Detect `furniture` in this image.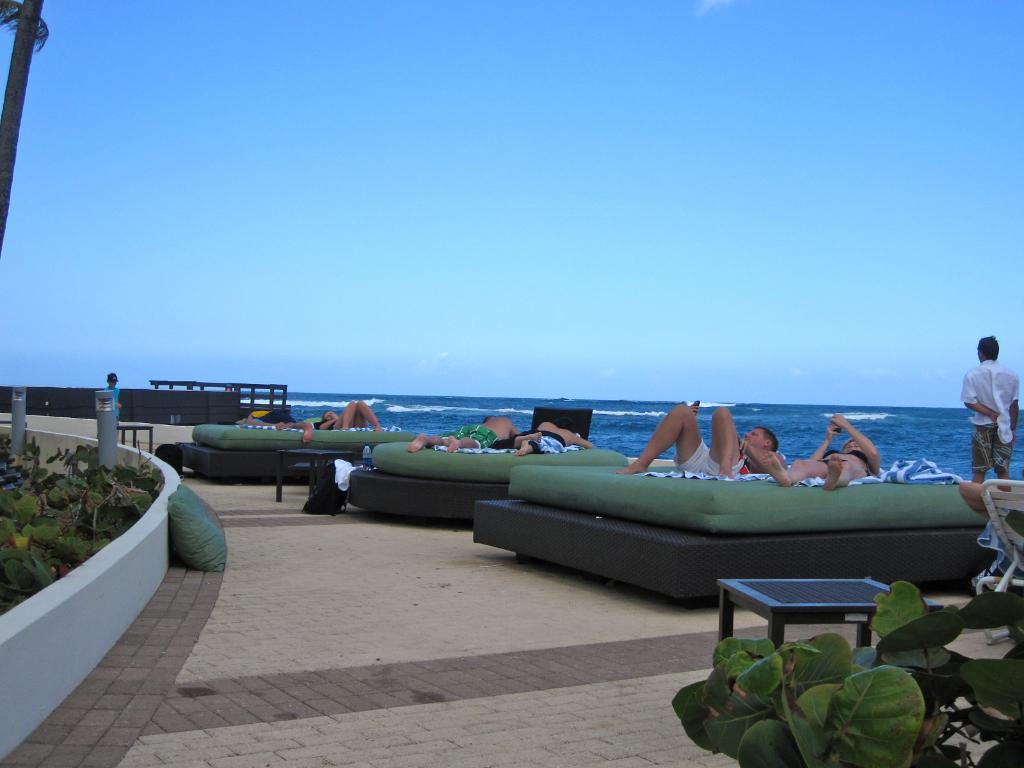
Detection: {"left": 118, "top": 421, "right": 154, "bottom": 449}.
